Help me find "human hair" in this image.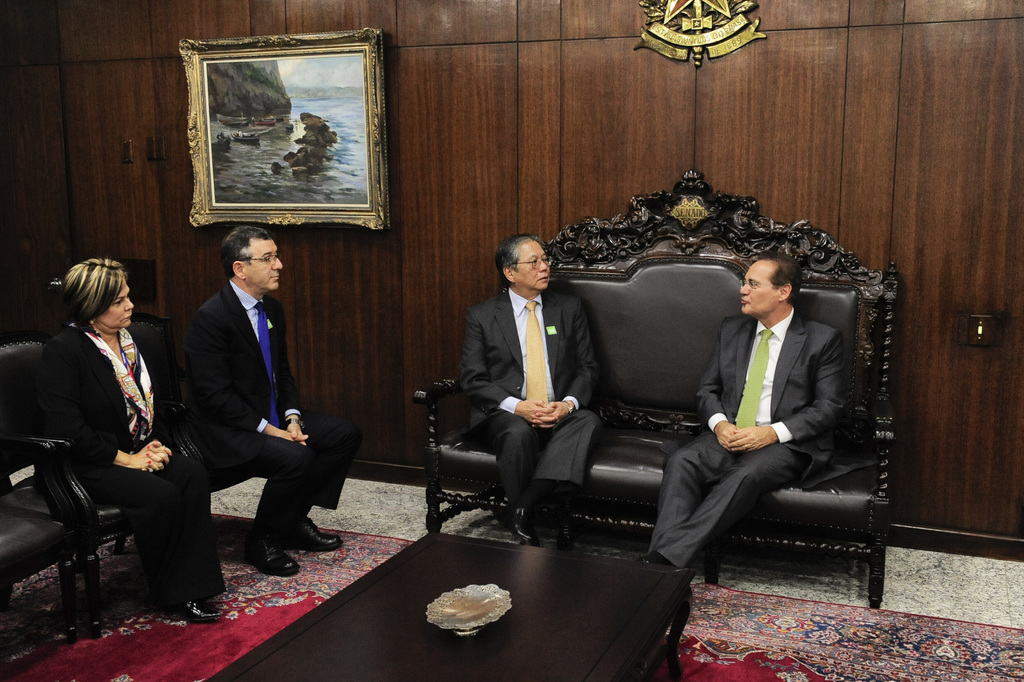
Found it: 60 257 130 339.
